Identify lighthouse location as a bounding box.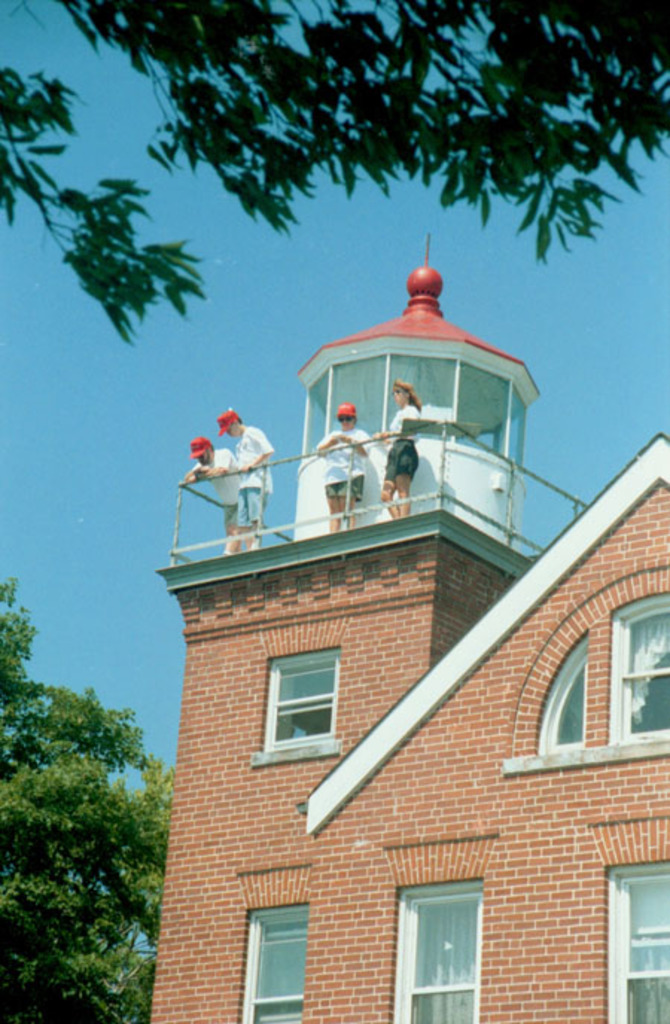
x1=256 y1=259 x2=546 y2=577.
